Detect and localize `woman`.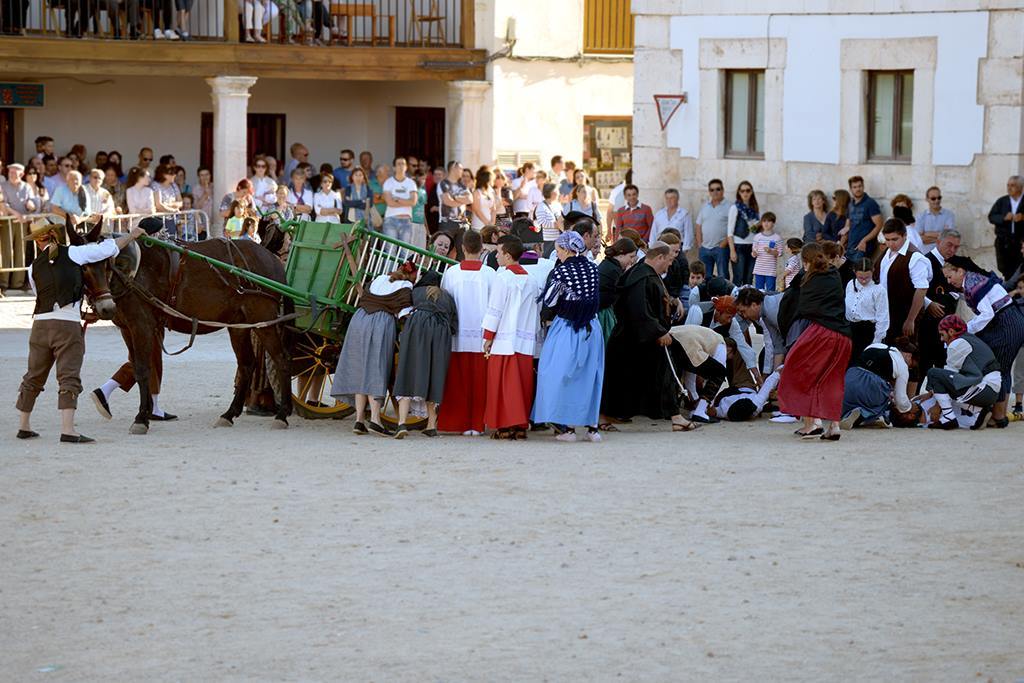
Localized at region(726, 181, 759, 283).
